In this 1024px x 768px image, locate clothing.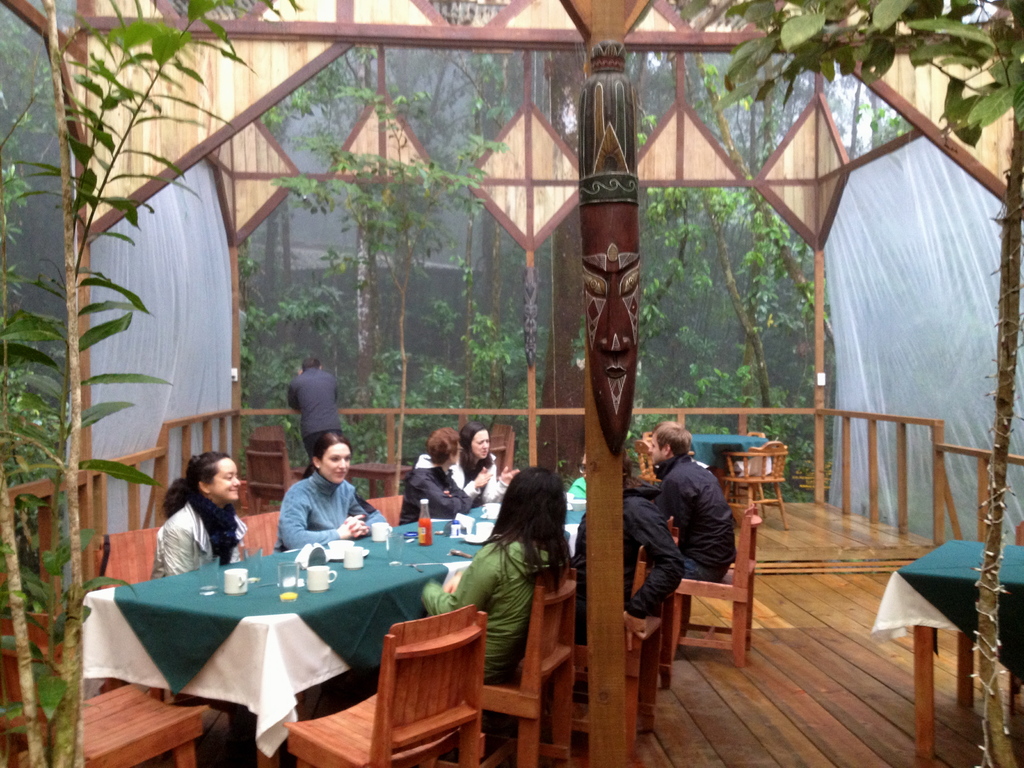
Bounding box: box(401, 449, 484, 525).
